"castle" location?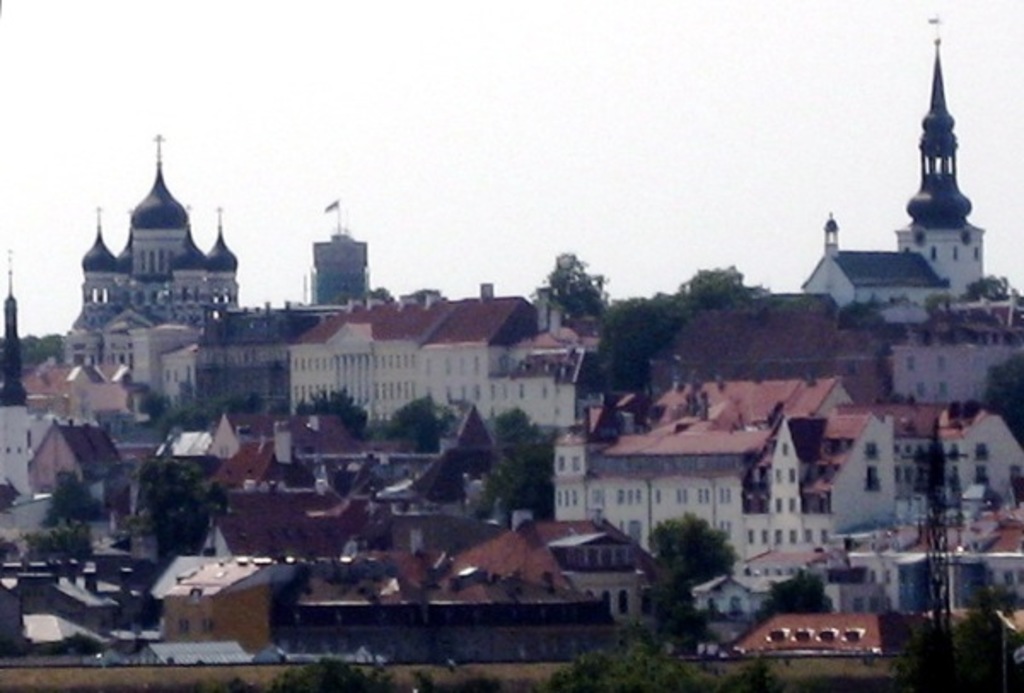
[left=68, top=149, right=239, bottom=329]
